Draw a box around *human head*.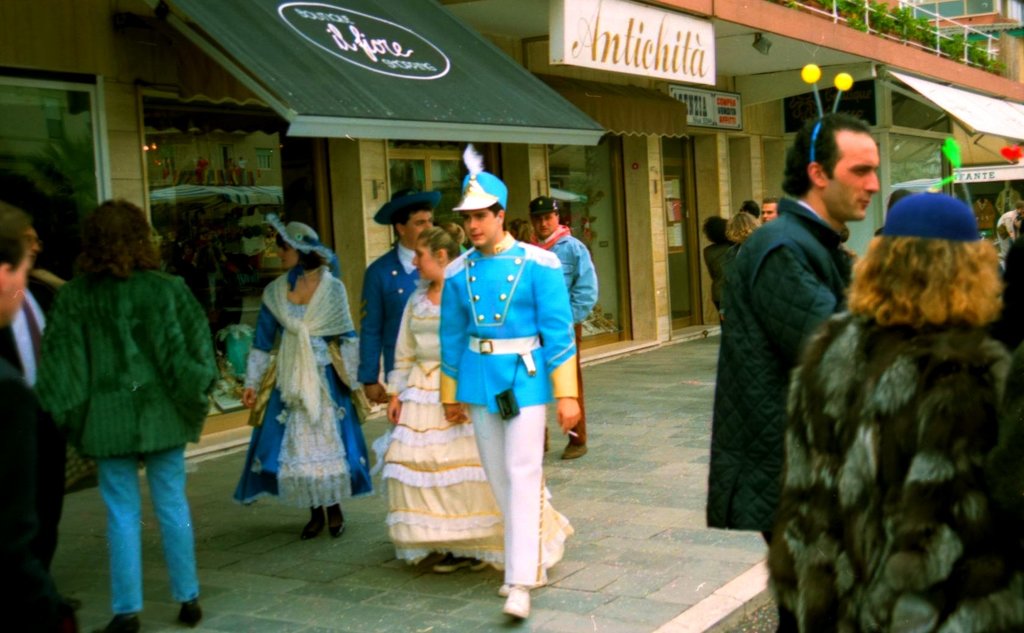
(701, 216, 730, 242).
